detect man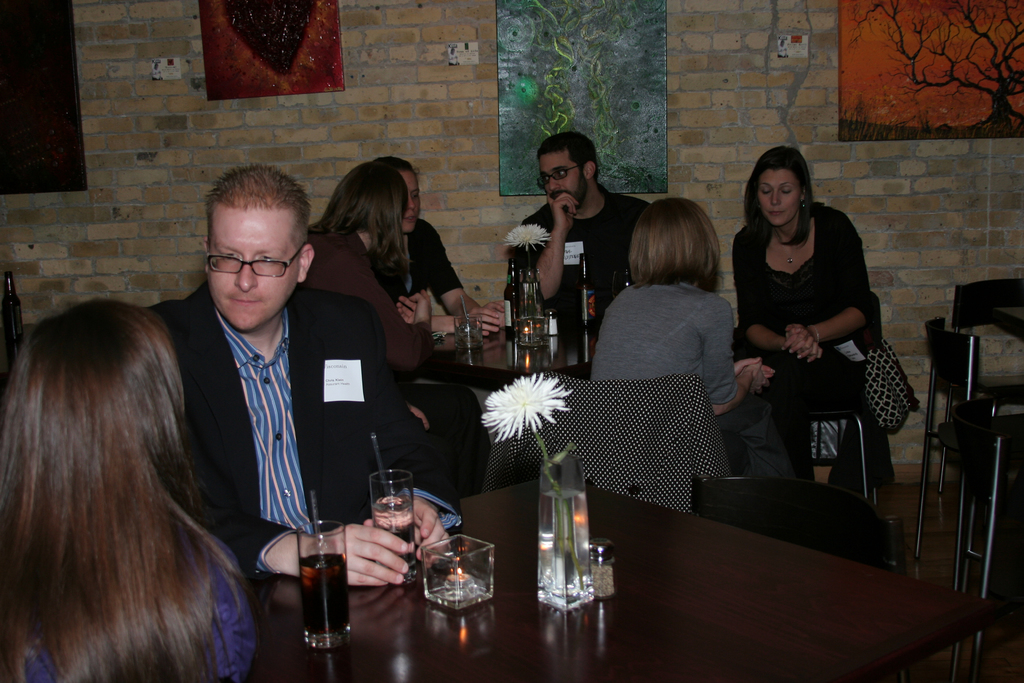
{"x1": 506, "y1": 135, "x2": 637, "y2": 324}
